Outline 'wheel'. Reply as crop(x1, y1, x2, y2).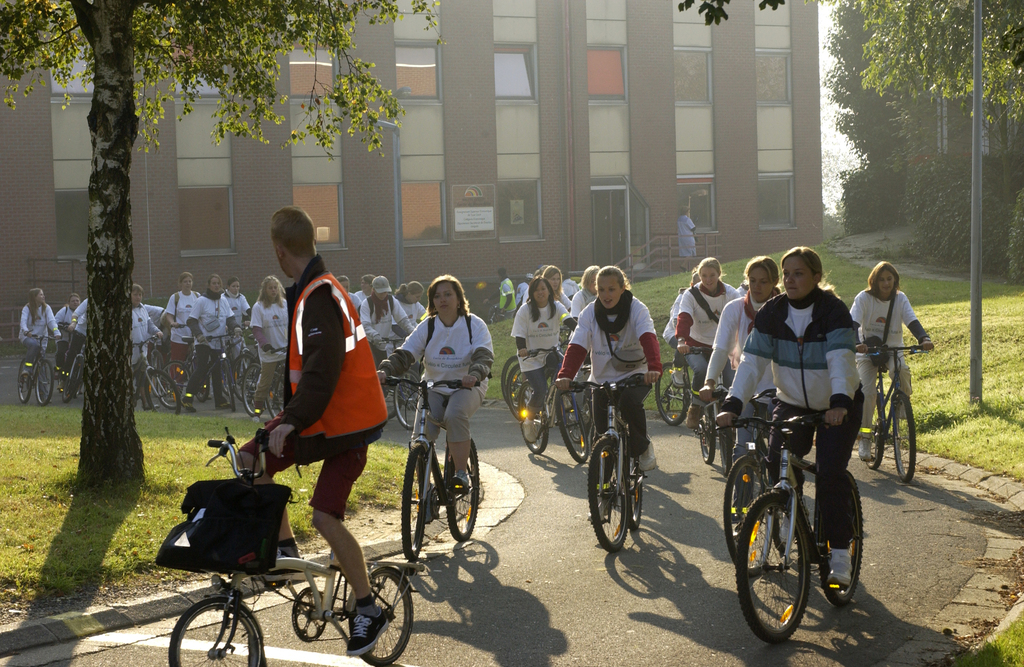
crop(148, 371, 181, 409).
